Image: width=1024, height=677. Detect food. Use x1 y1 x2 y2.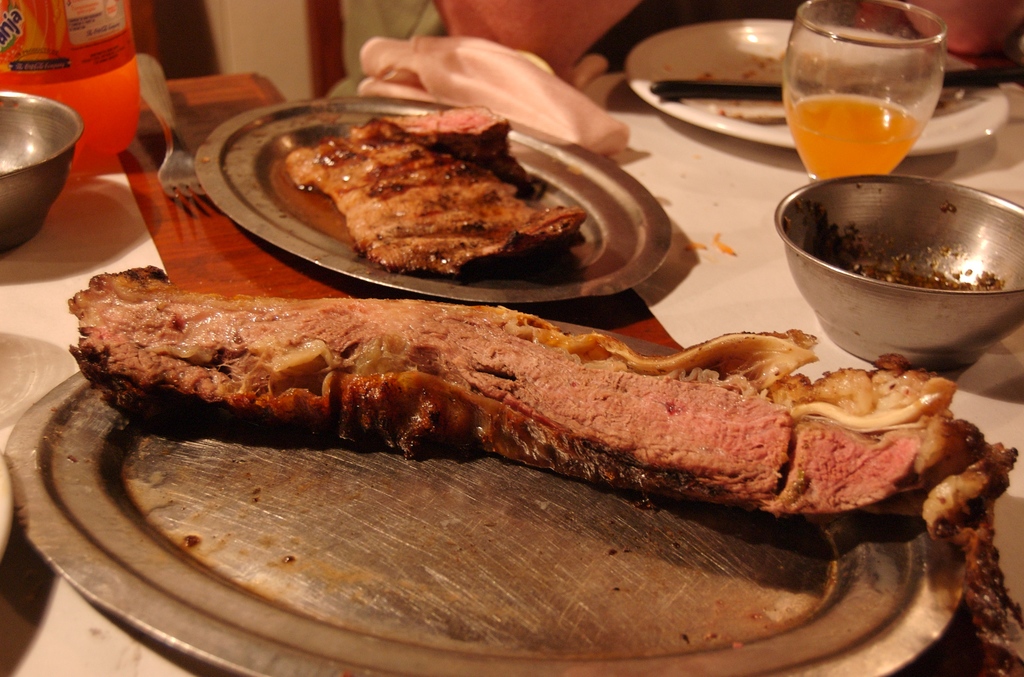
57 261 1023 676.
